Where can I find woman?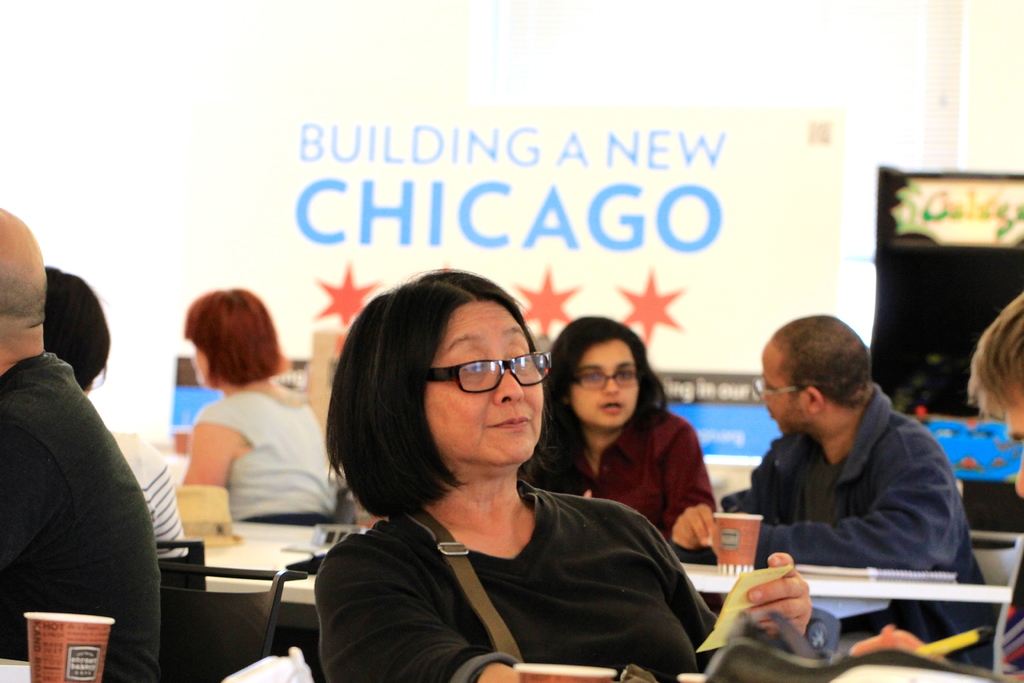
You can find it at <box>43,265,193,556</box>.
